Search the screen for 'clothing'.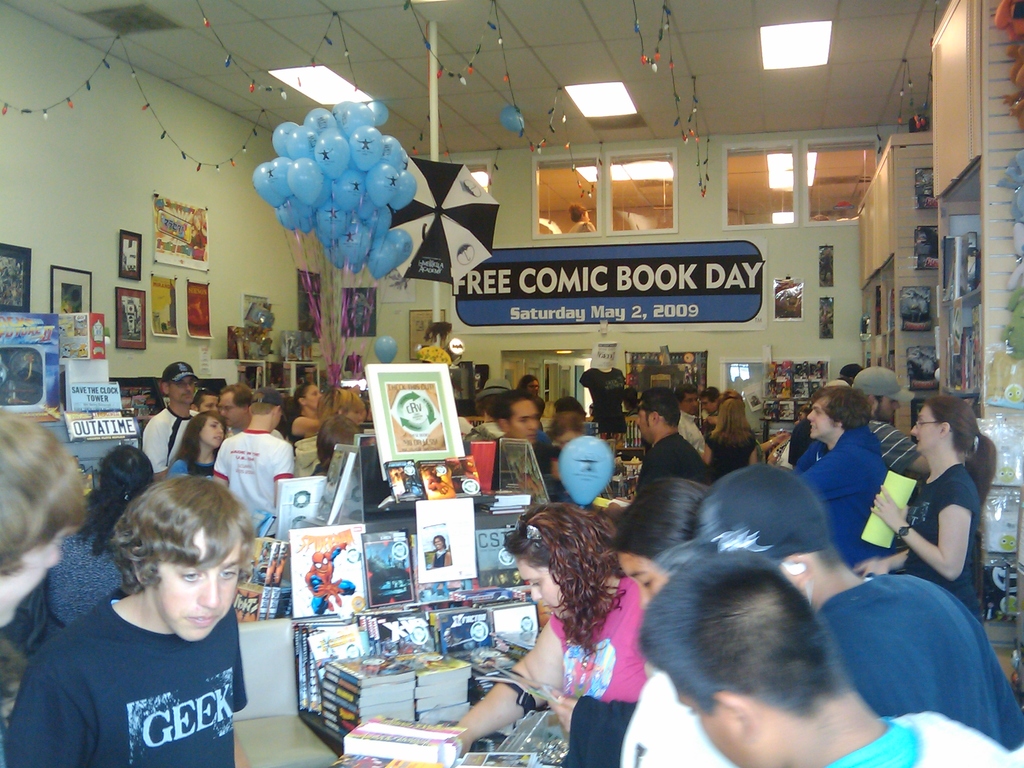
Found at locate(489, 438, 557, 491).
